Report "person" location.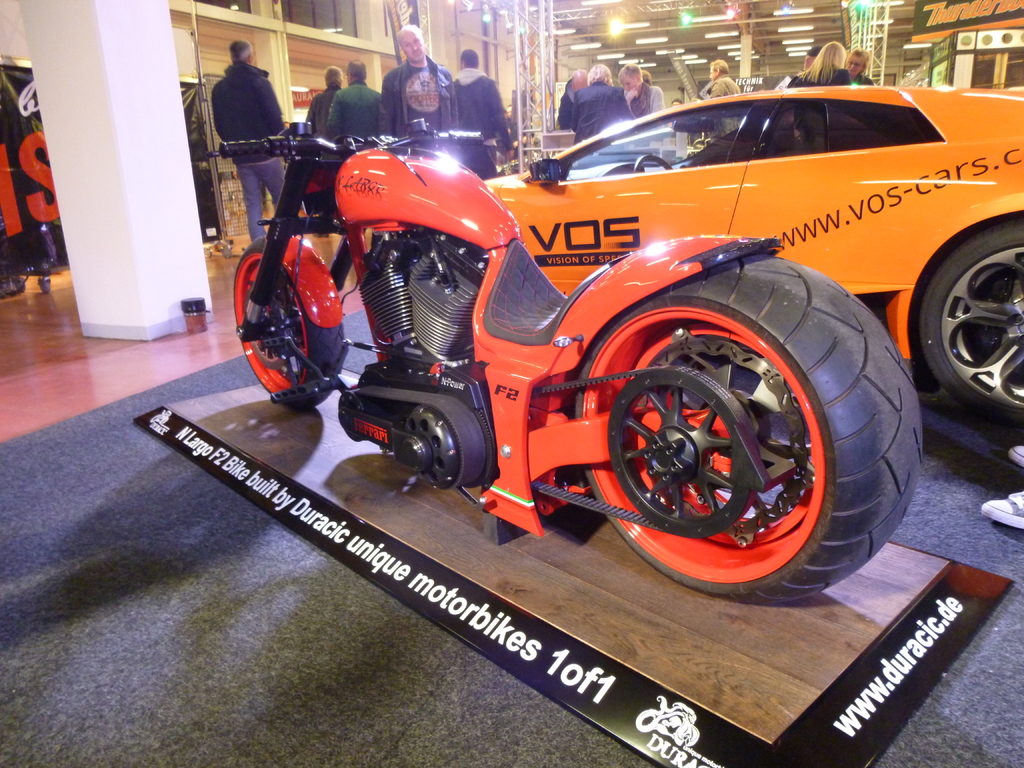
Report: {"x1": 787, "y1": 36, "x2": 848, "y2": 90}.
